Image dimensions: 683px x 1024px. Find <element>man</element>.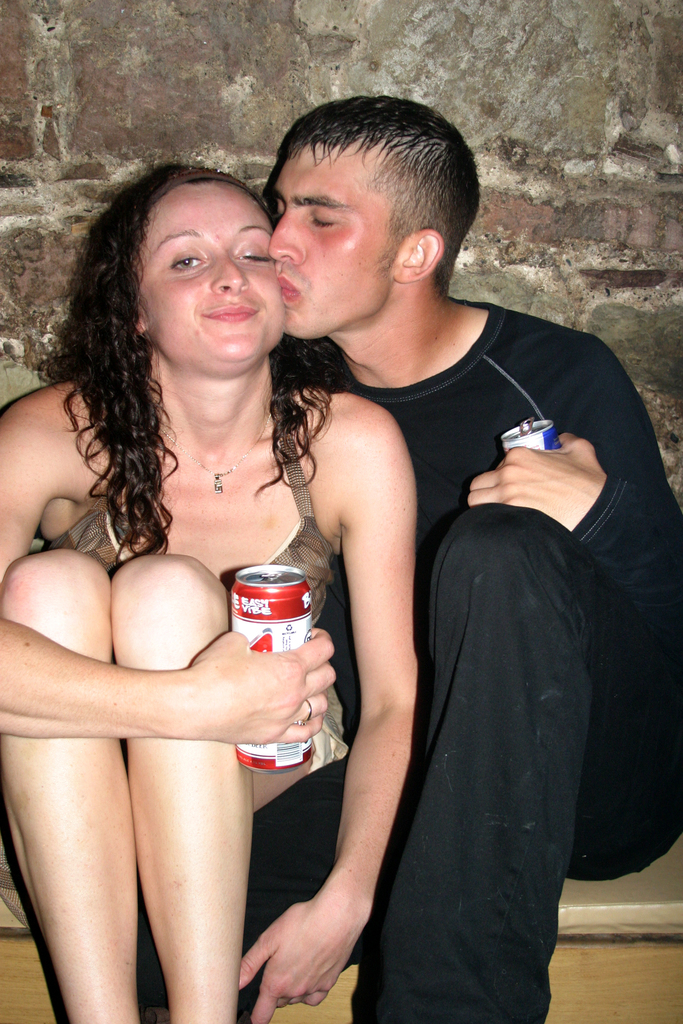
box(120, 100, 682, 1023).
